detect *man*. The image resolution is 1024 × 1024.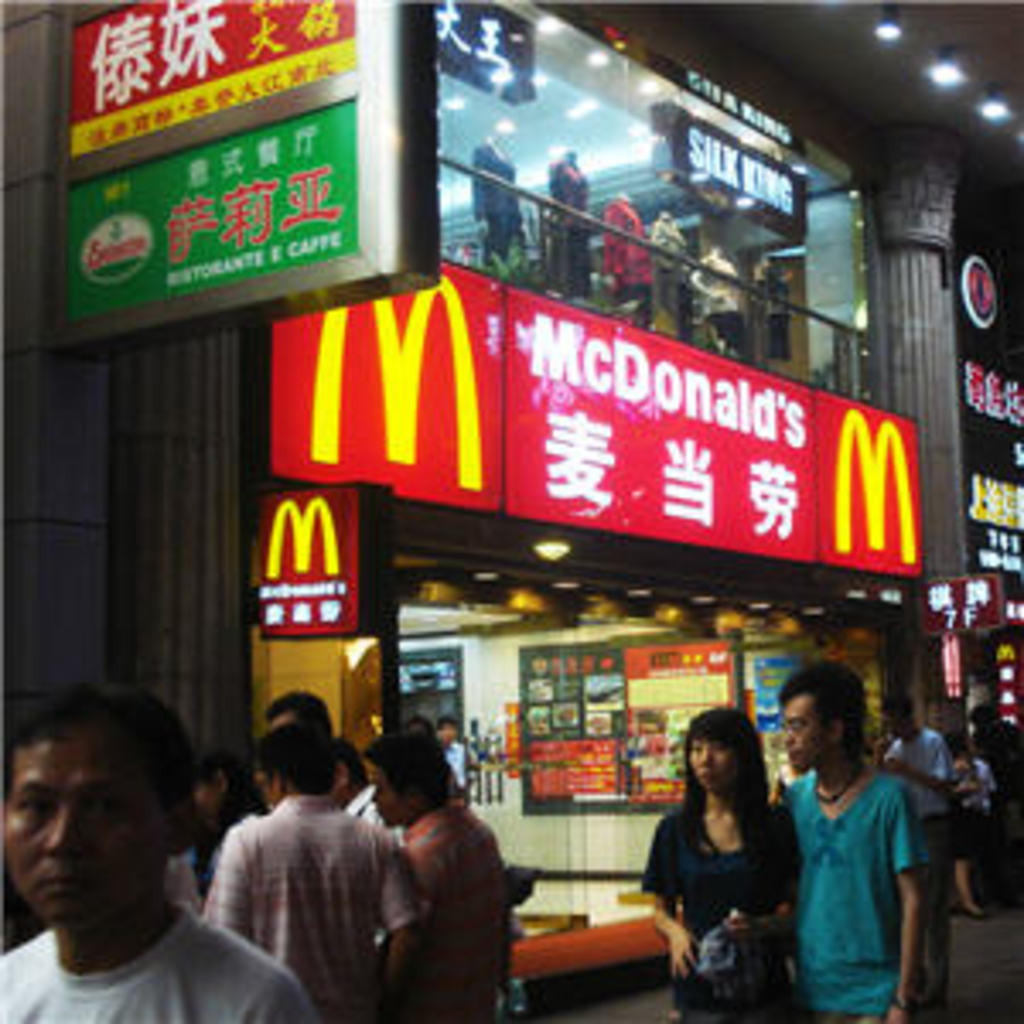
Rect(754, 652, 935, 1021).
